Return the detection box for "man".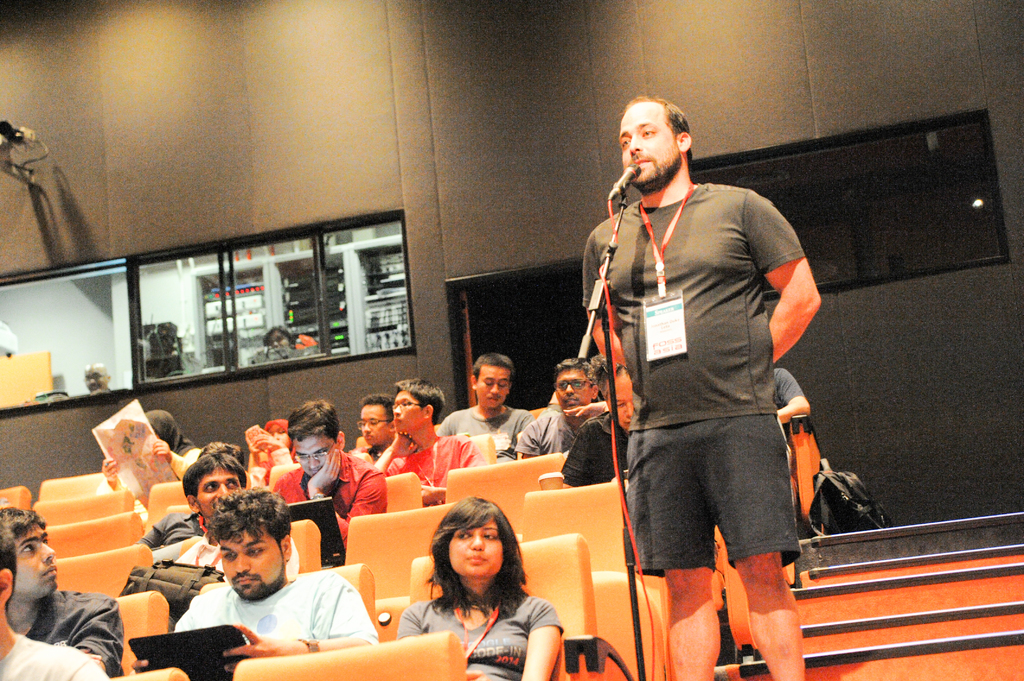
detection(369, 373, 488, 505).
